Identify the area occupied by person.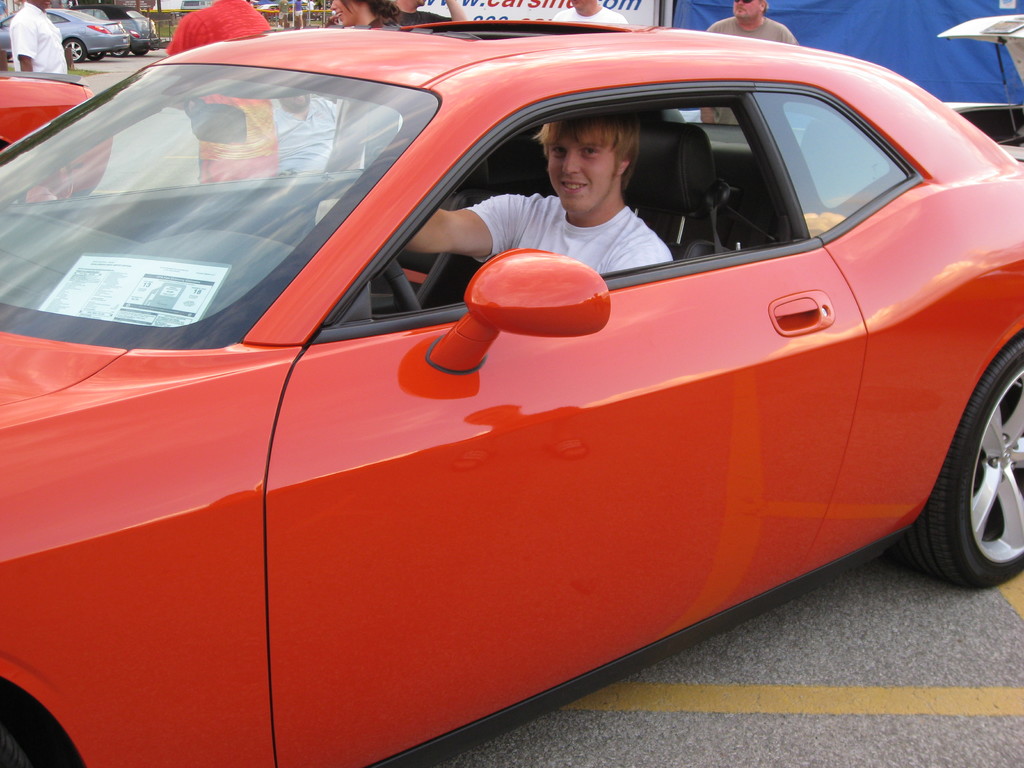
Area: select_region(320, 0, 412, 36).
